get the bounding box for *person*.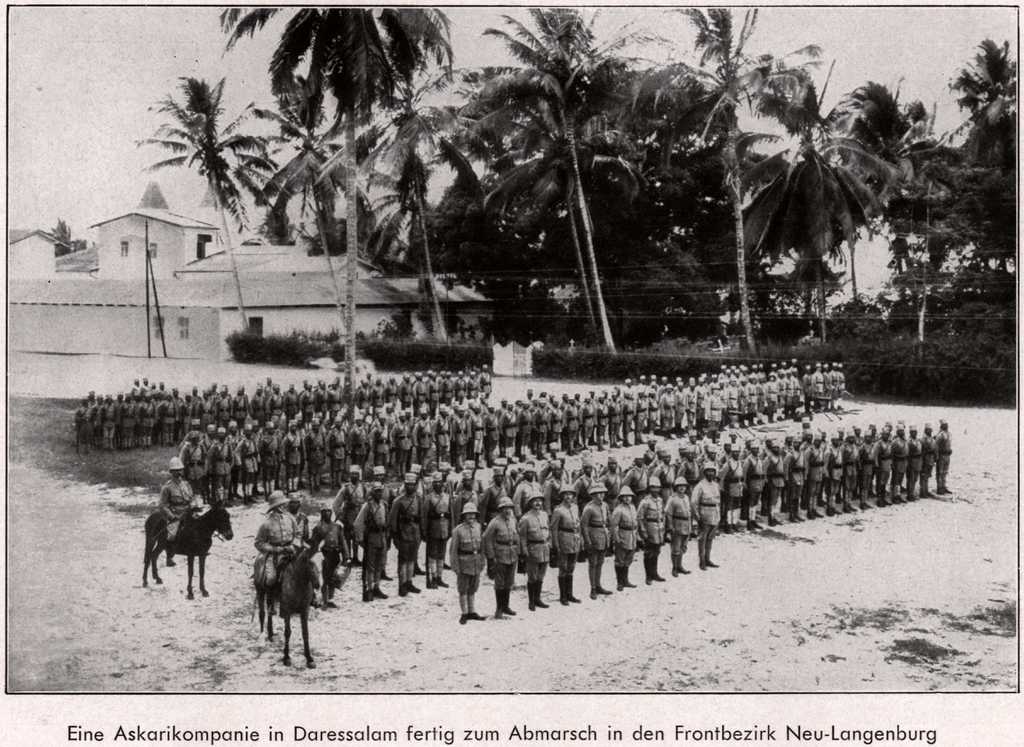
box(502, 405, 515, 455).
